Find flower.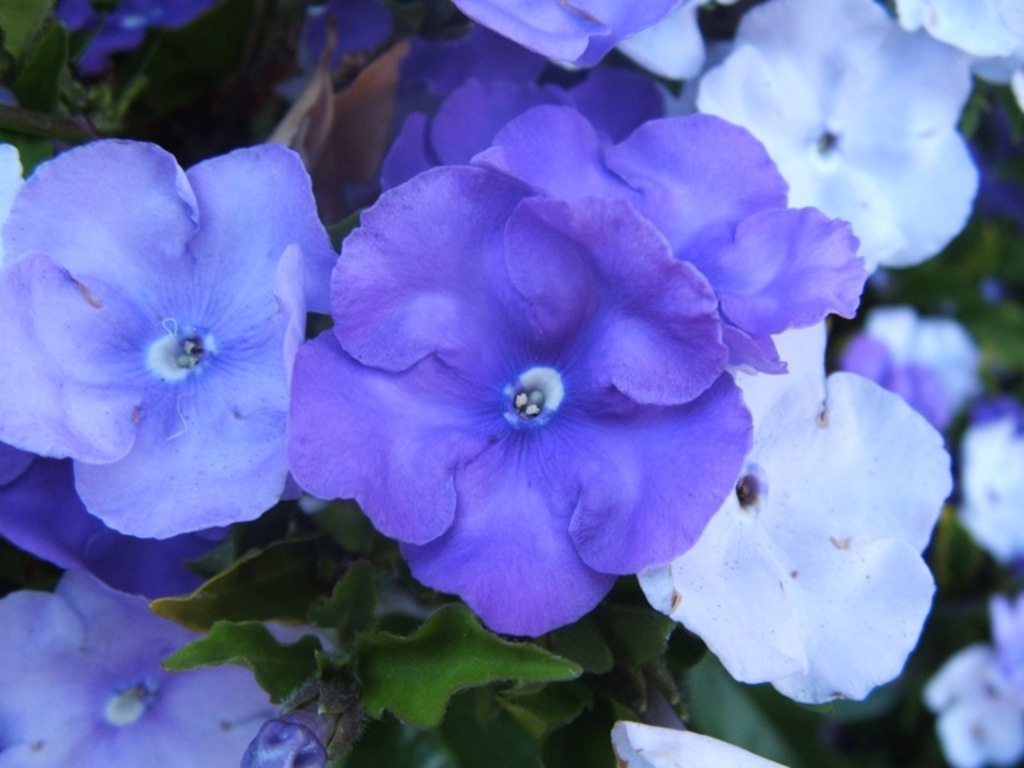
region(372, 28, 673, 193).
